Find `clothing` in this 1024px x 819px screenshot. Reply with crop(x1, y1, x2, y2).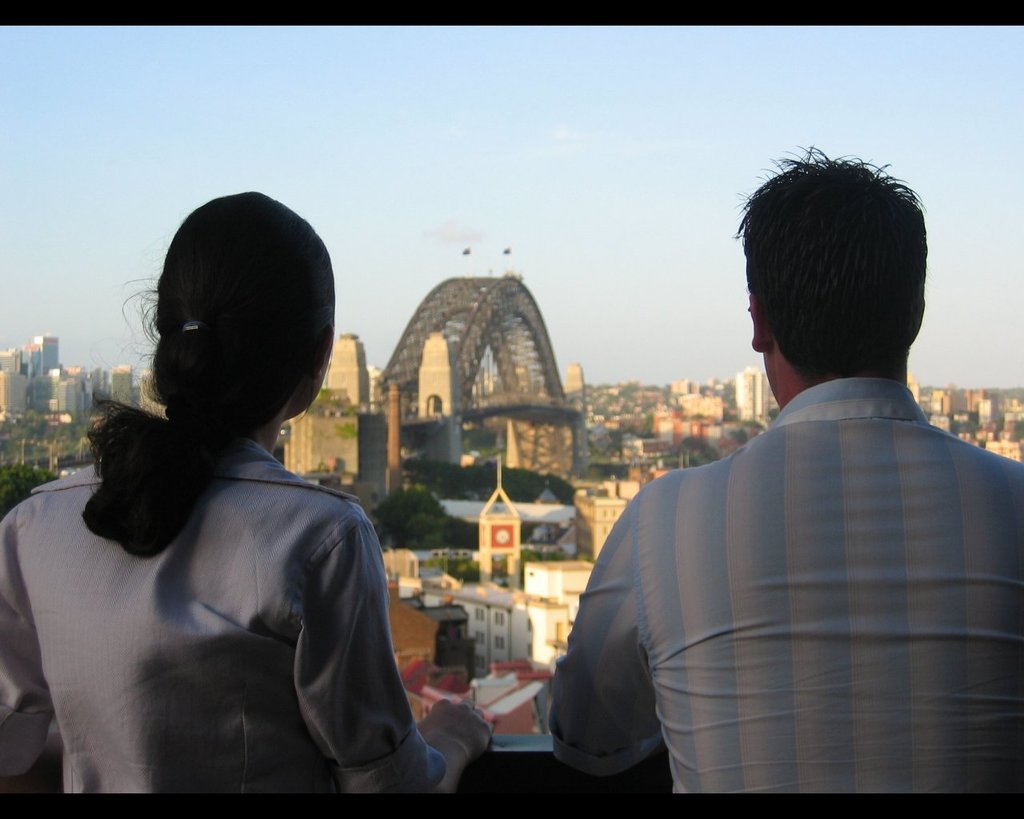
crop(552, 300, 1016, 818).
